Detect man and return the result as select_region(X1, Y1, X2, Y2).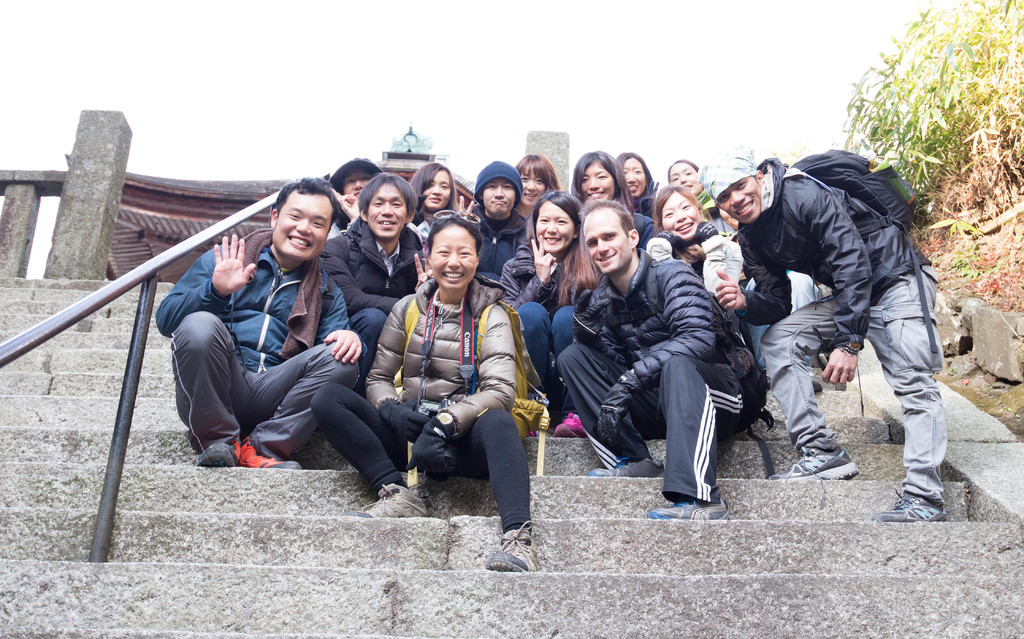
select_region(322, 171, 432, 363).
